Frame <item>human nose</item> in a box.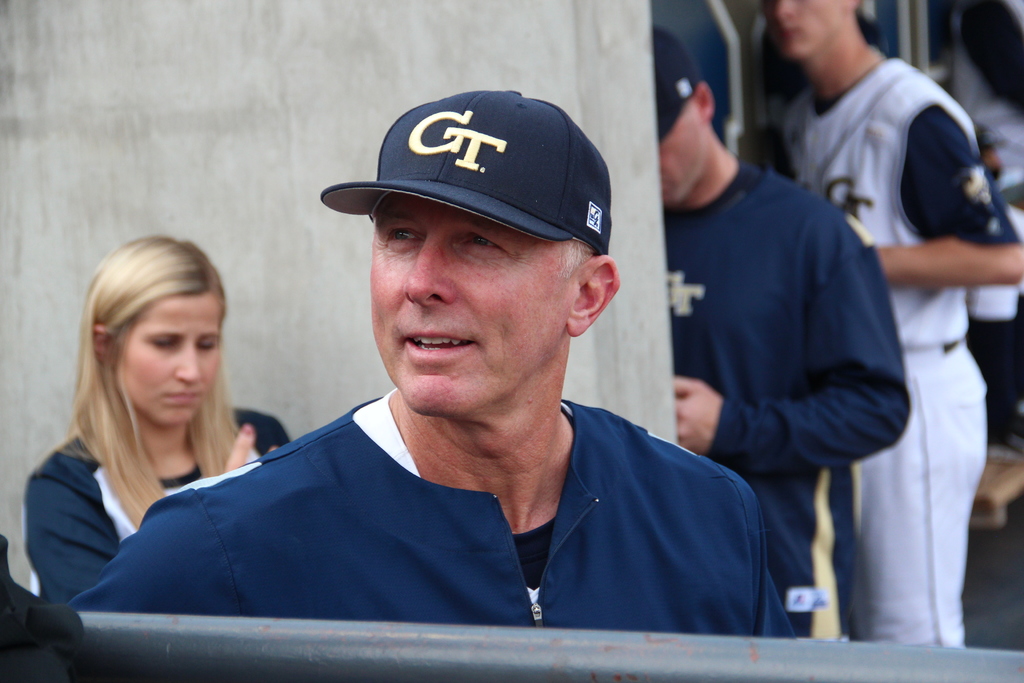
box=[772, 0, 800, 21].
